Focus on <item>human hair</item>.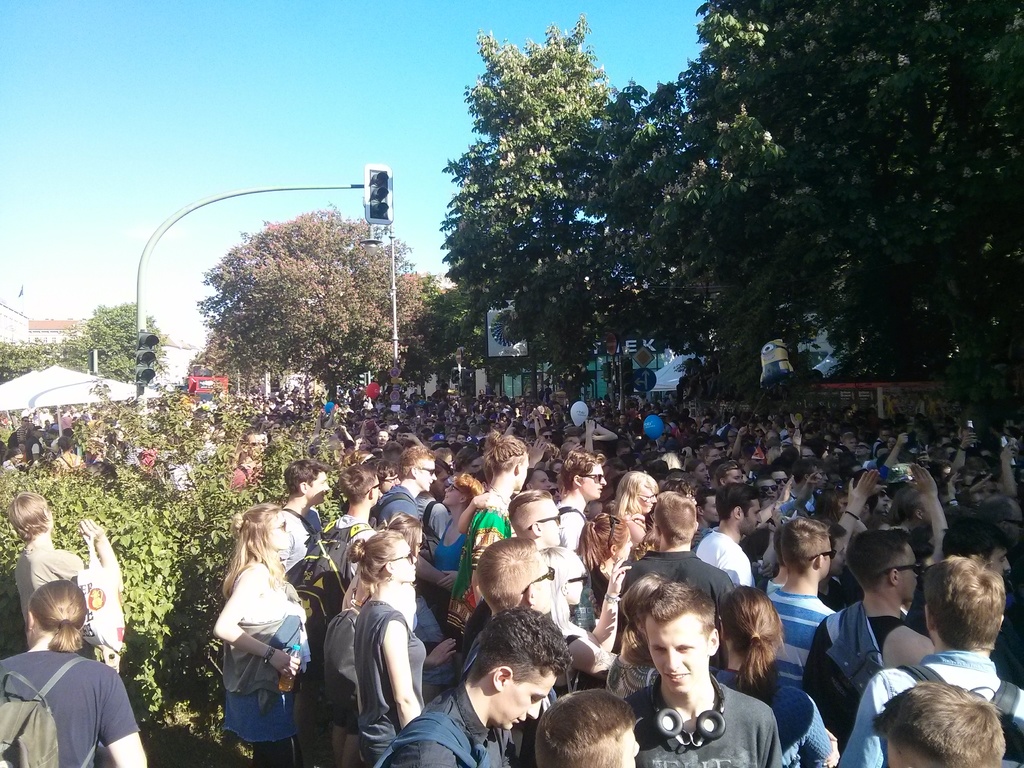
Focused at pyautogui.locateOnScreen(214, 515, 296, 611).
